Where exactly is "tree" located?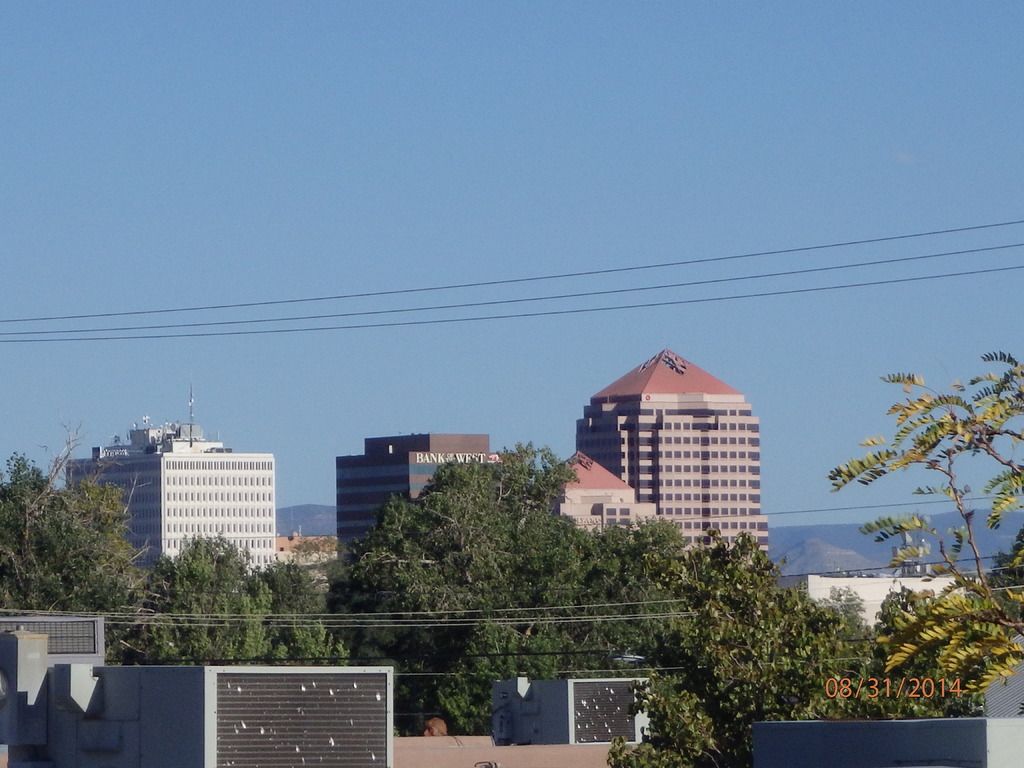
Its bounding box is 0/422/157/618.
